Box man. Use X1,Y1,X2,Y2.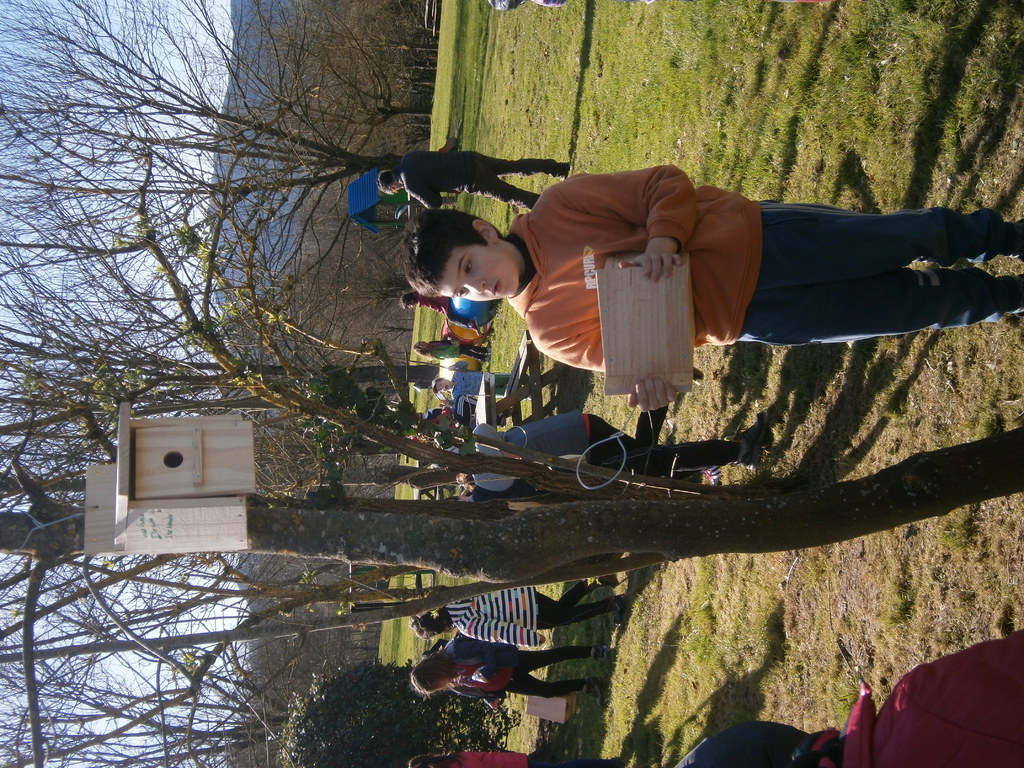
377,146,569,212.
